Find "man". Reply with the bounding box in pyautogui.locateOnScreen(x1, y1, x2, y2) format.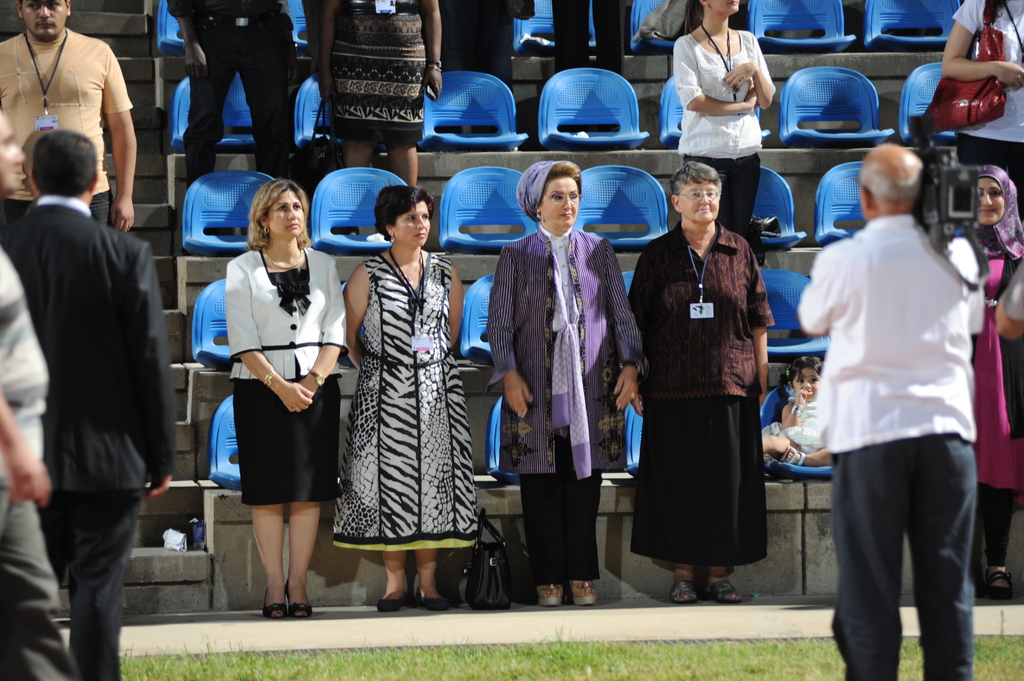
pyautogui.locateOnScreen(0, 113, 96, 680).
